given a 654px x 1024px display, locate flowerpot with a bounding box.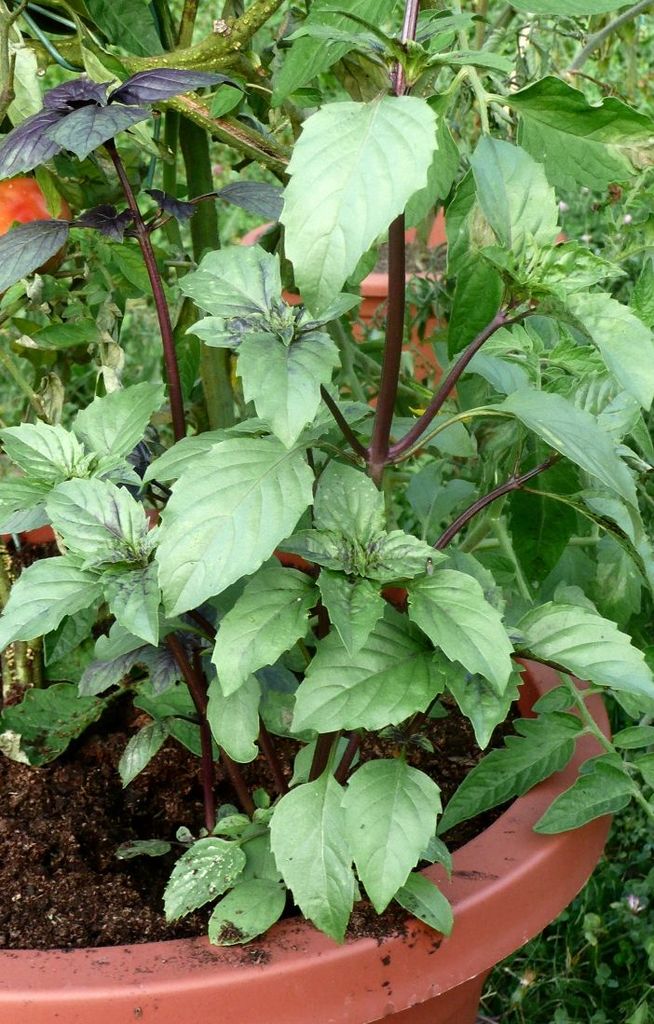
Located: <region>0, 553, 611, 1023</region>.
